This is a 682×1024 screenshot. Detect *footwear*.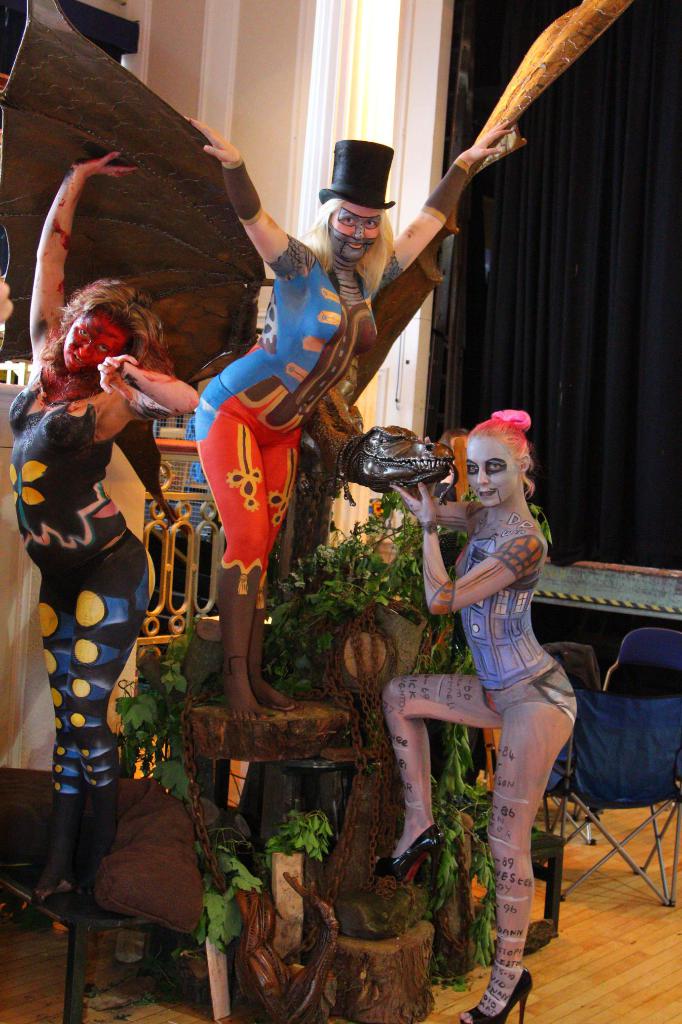
(left=459, top=967, right=534, bottom=1023).
